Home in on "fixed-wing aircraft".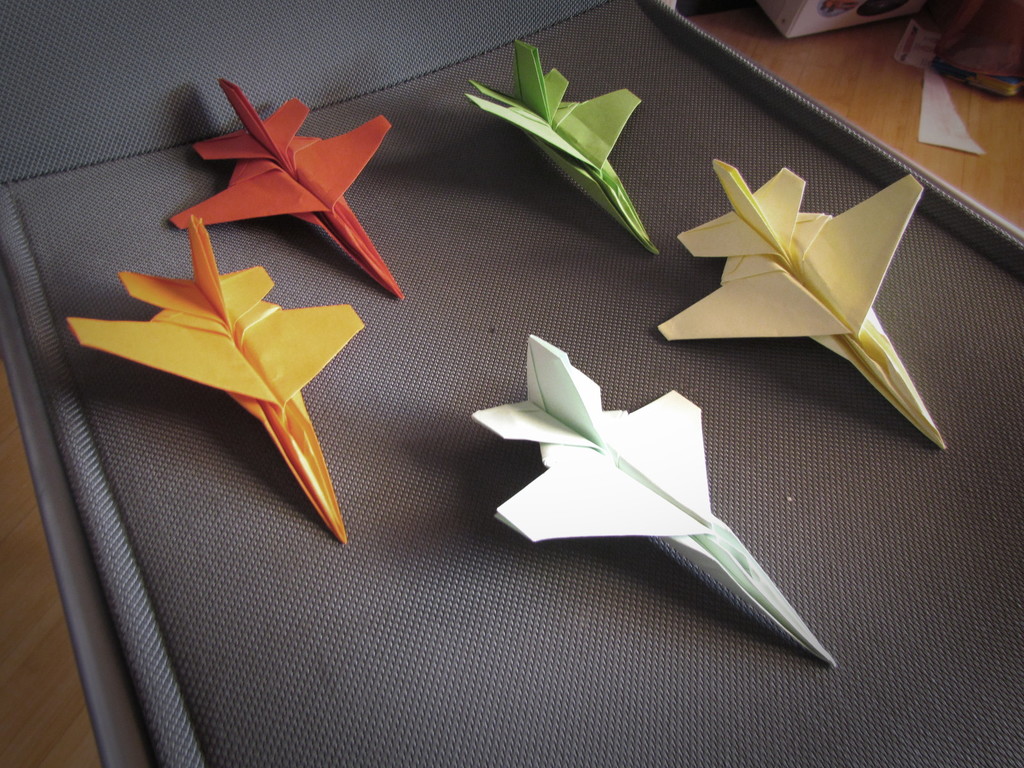
Homed in at <bbox>656, 156, 948, 447</bbox>.
